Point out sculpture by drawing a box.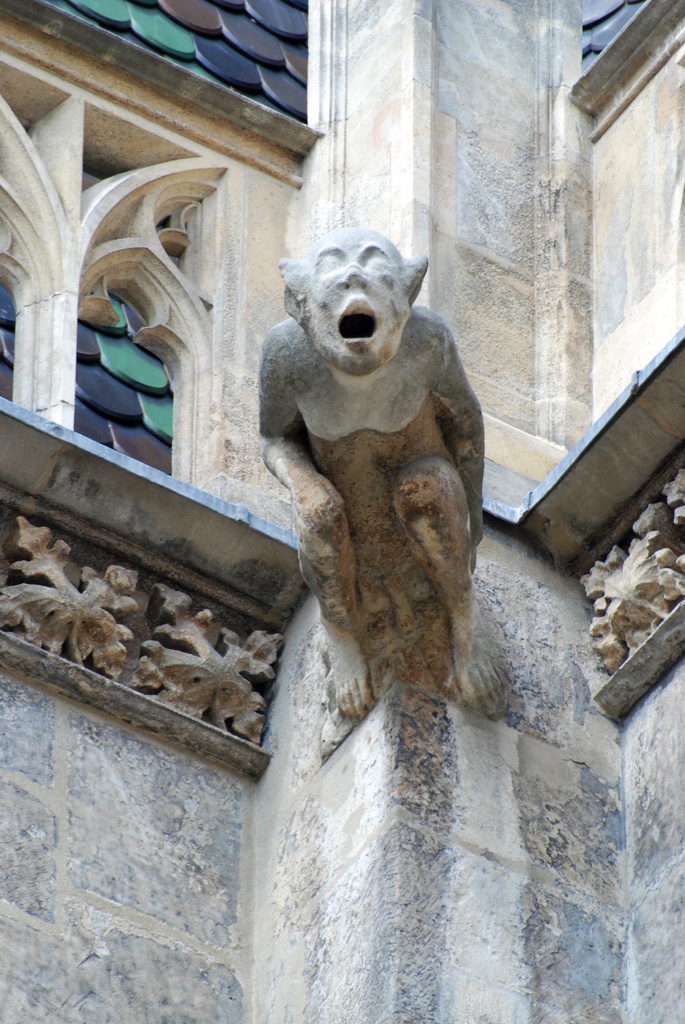
rect(239, 221, 521, 751).
